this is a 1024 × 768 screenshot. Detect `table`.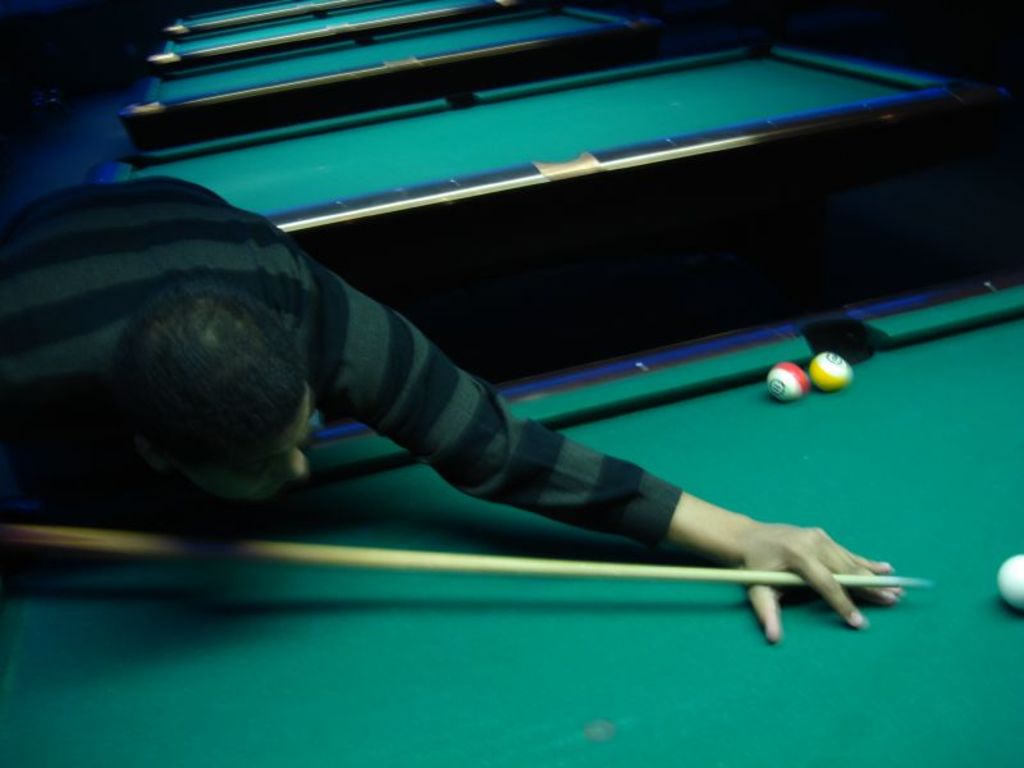
pyautogui.locateOnScreen(0, 266, 1023, 767).
